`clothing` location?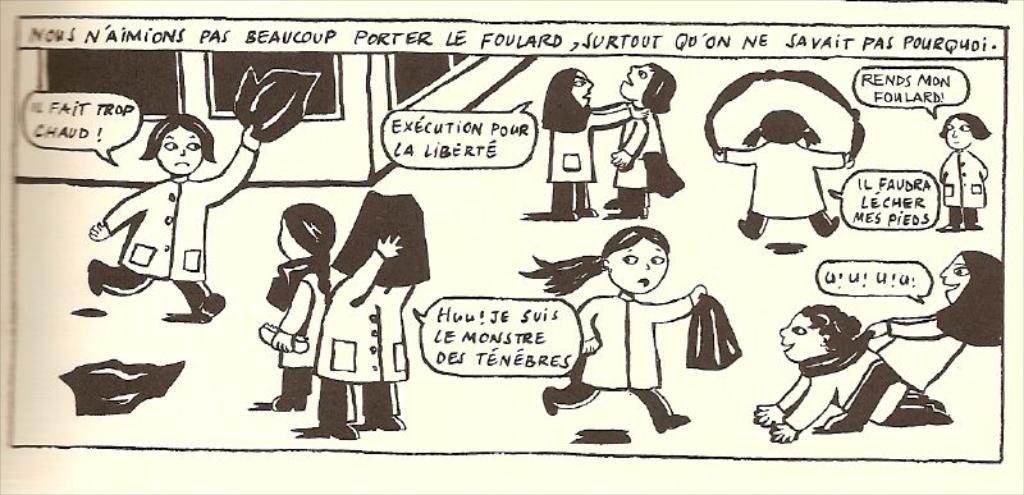
BBox(841, 308, 968, 421)
